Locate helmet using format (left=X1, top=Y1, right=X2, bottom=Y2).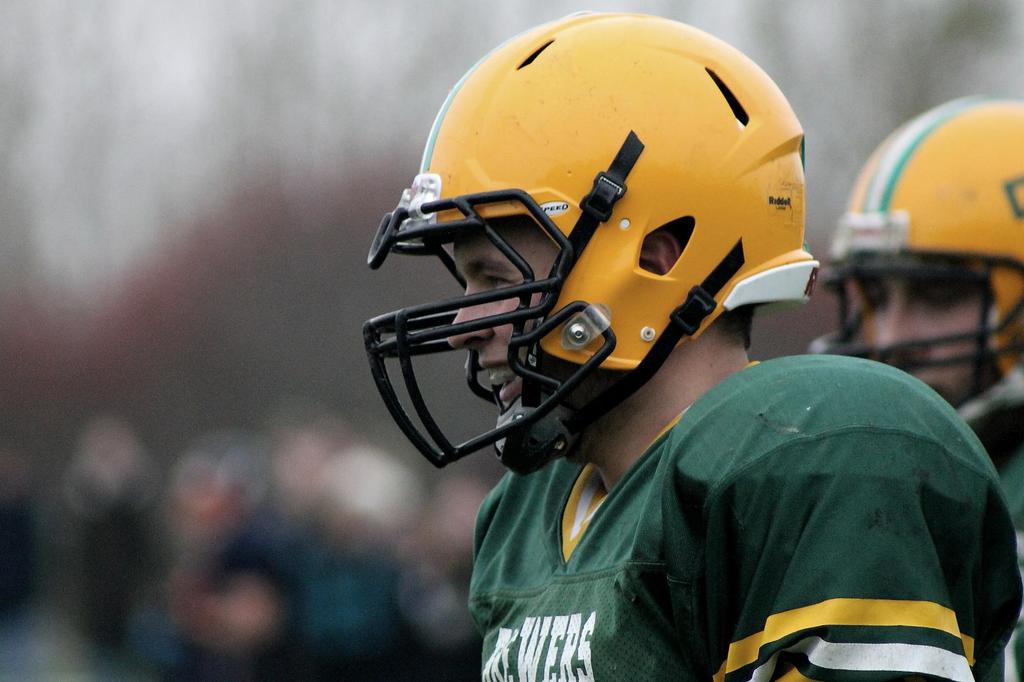
(left=359, top=8, right=818, bottom=477).
